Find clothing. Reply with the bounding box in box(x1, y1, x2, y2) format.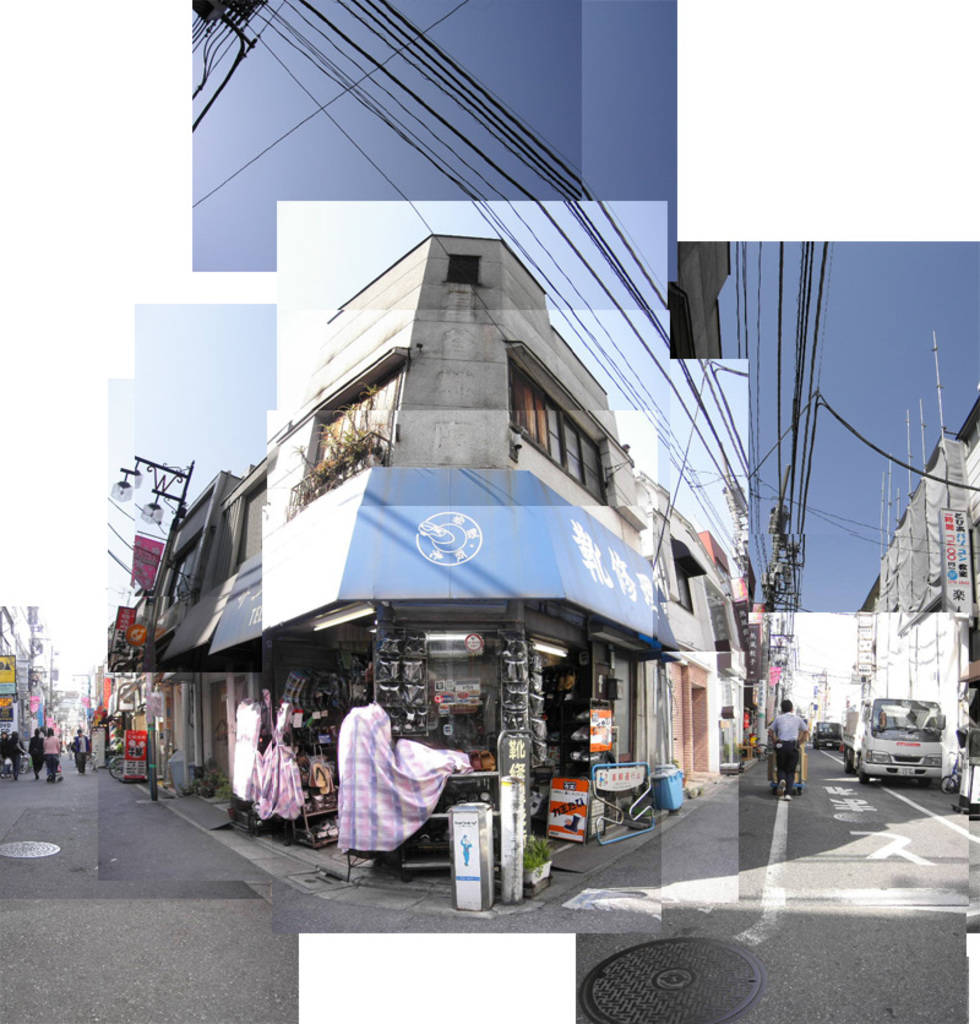
box(244, 741, 303, 827).
